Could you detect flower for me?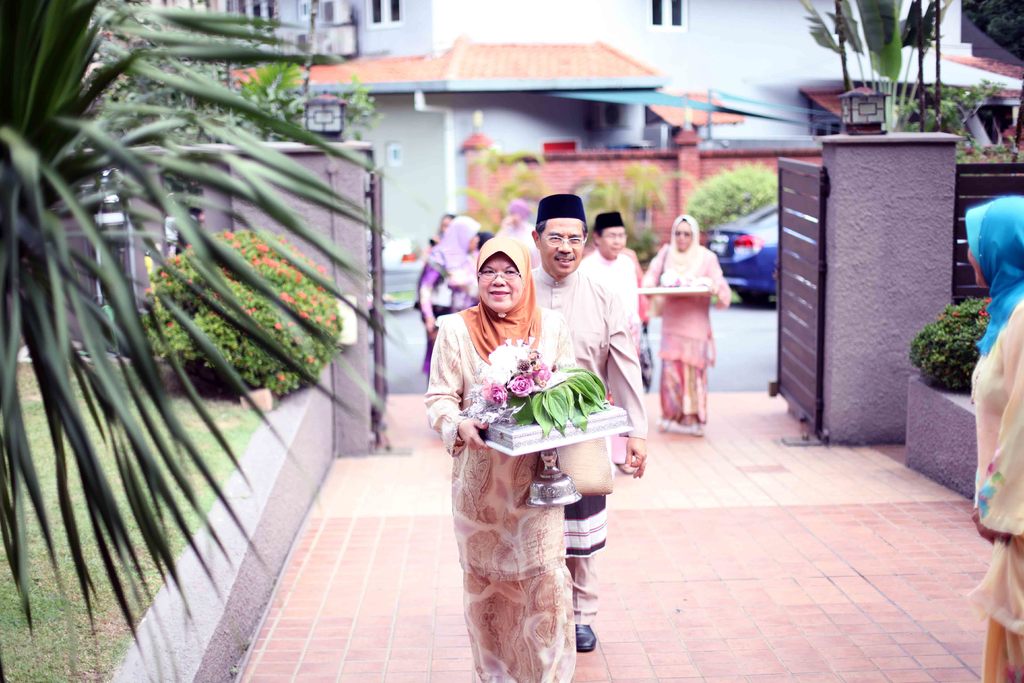
Detection result: [508,365,533,398].
